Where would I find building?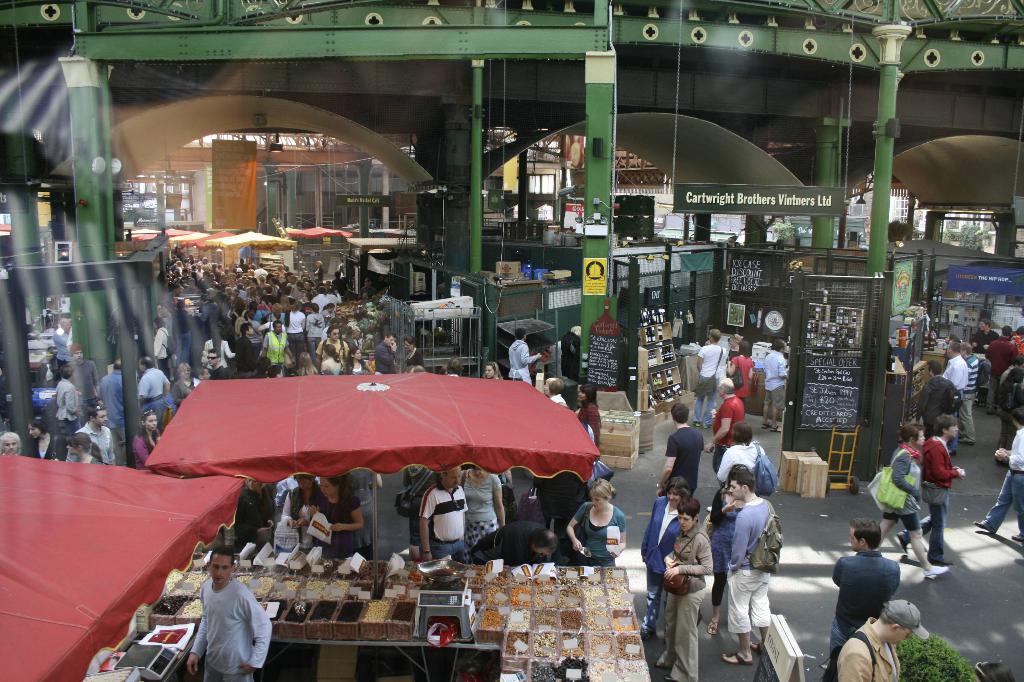
At <bbox>938, 211, 993, 232</bbox>.
